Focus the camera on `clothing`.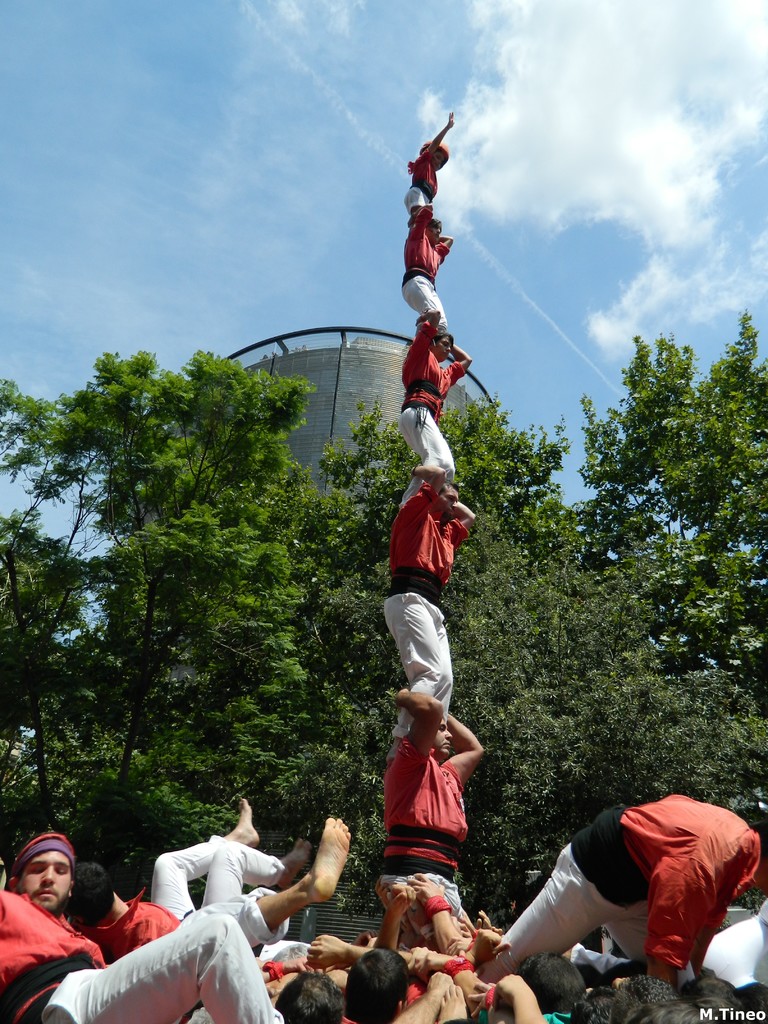
Focus region: bbox=(0, 889, 258, 1023).
